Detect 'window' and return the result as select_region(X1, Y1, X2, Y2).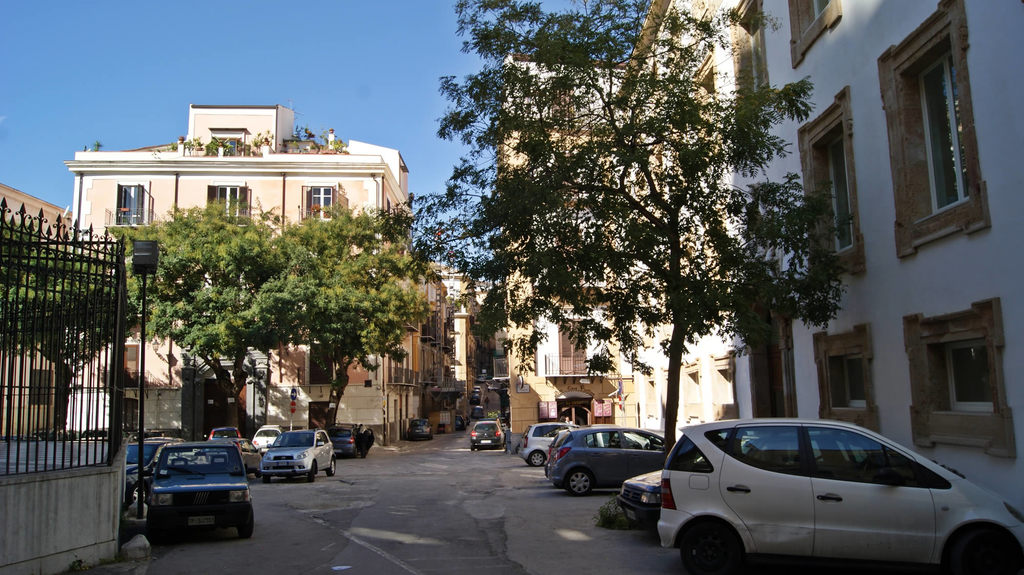
select_region(912, 297, 1013, 461).
